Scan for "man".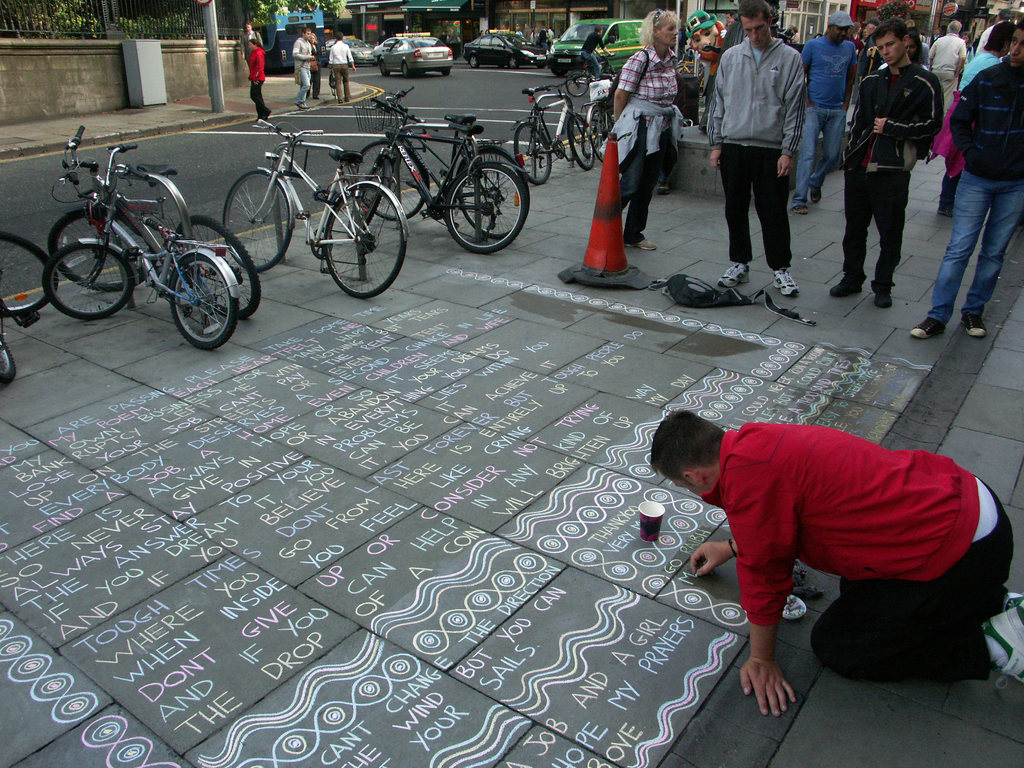
Scan result: pyautogui.locateOnScreen(296, 26, 313, 113).
